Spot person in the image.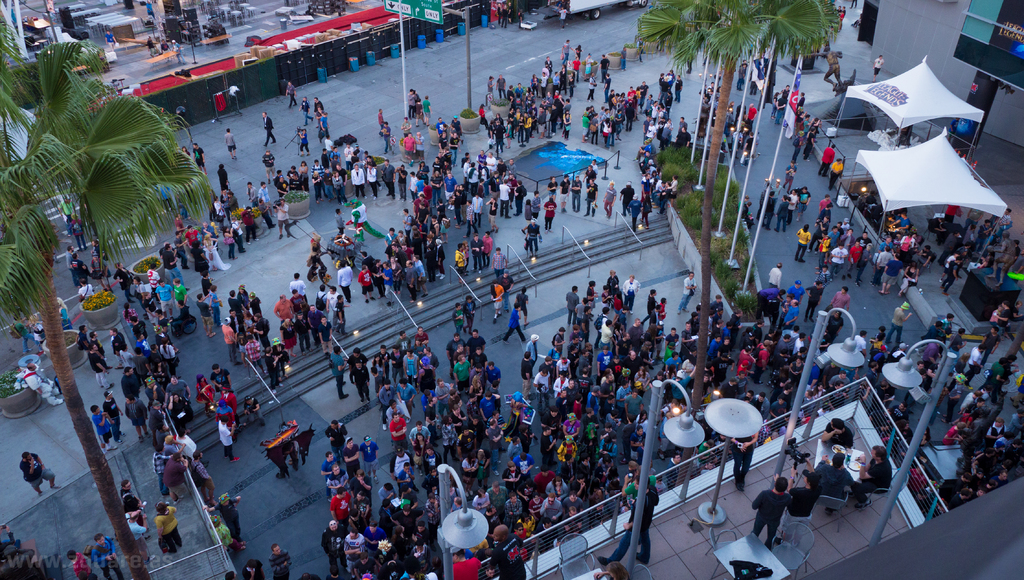
person found at 241:396:273:426.
